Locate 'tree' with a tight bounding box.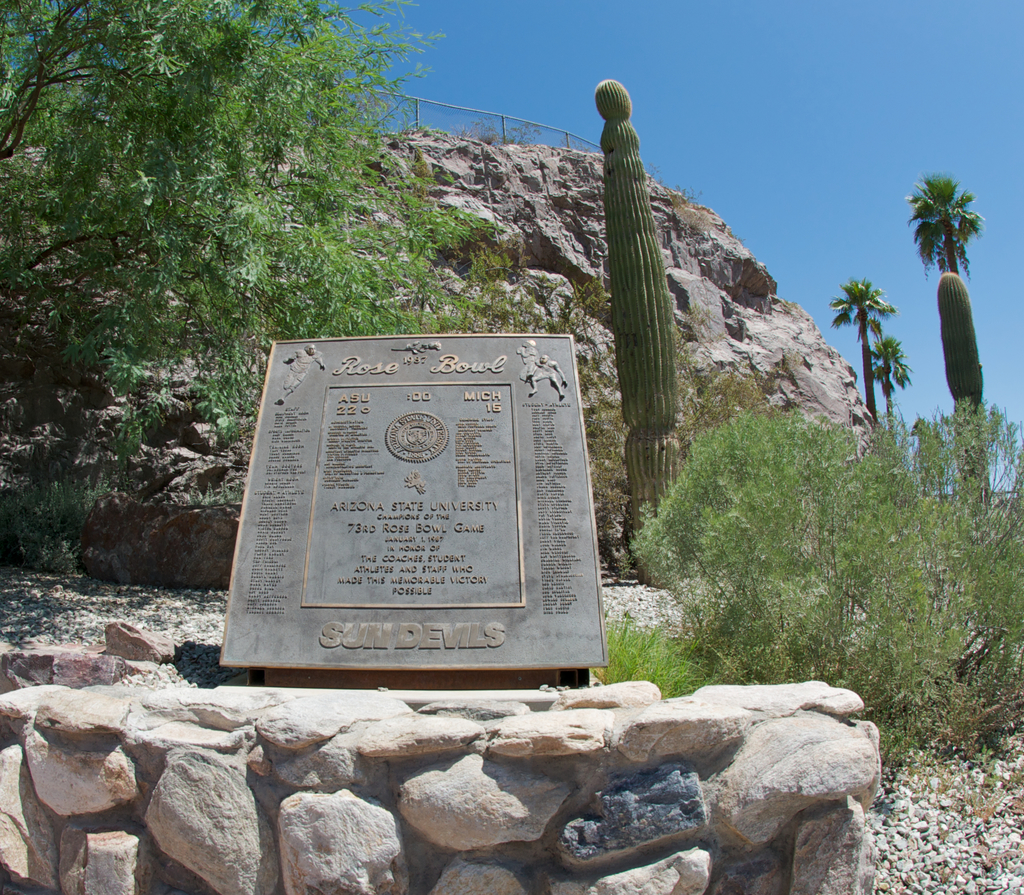
0/0/462/568.
